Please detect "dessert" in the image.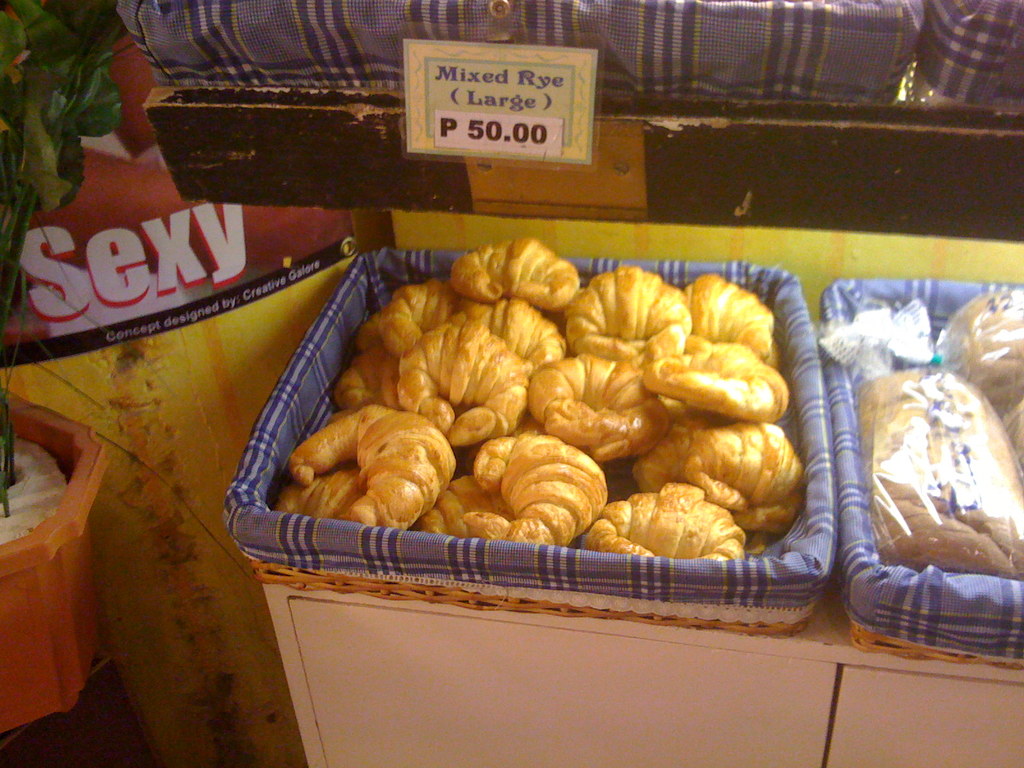
[left=673, top=431, right=808, bottom=532].
